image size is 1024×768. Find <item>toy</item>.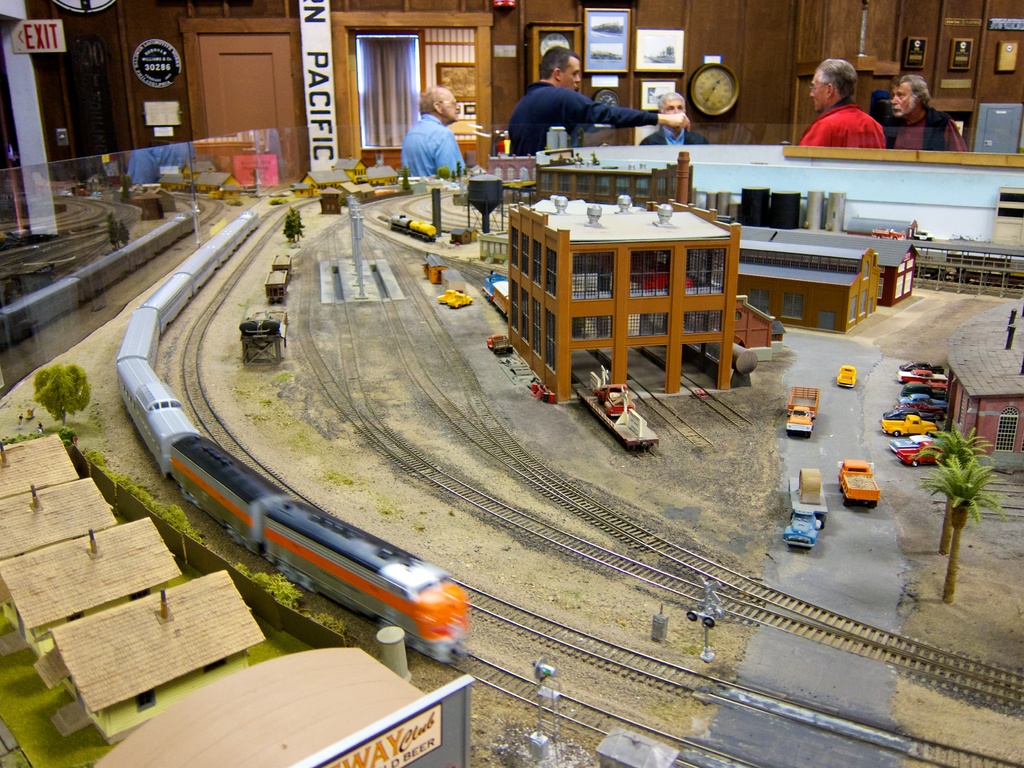
839, 458, 884, 505.
